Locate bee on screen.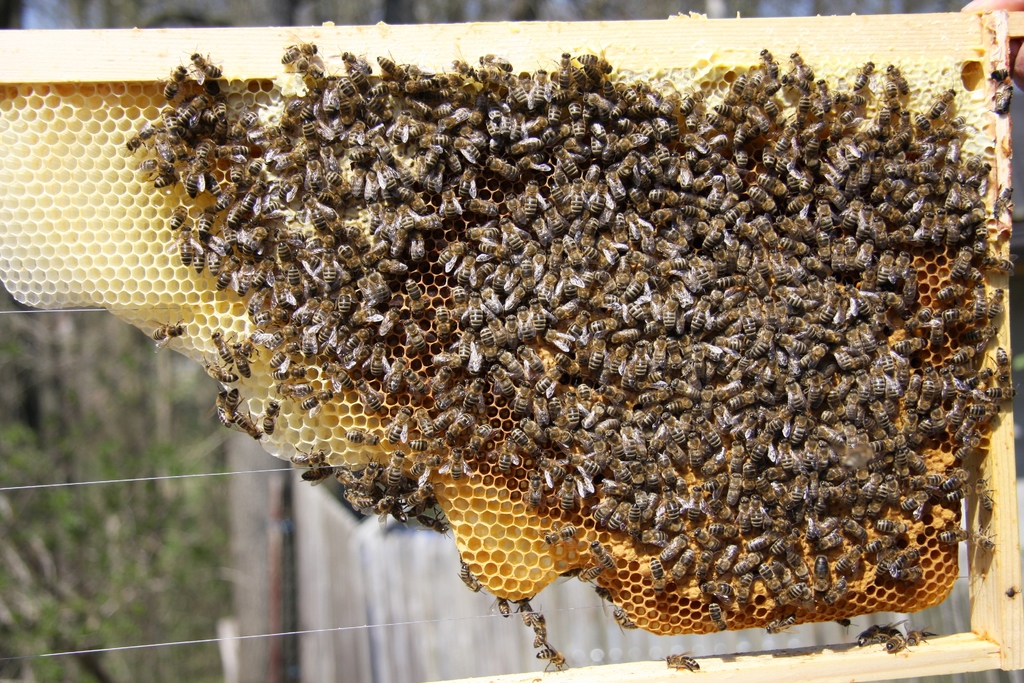
On screen at bbox(785, 377, 808, 413).
